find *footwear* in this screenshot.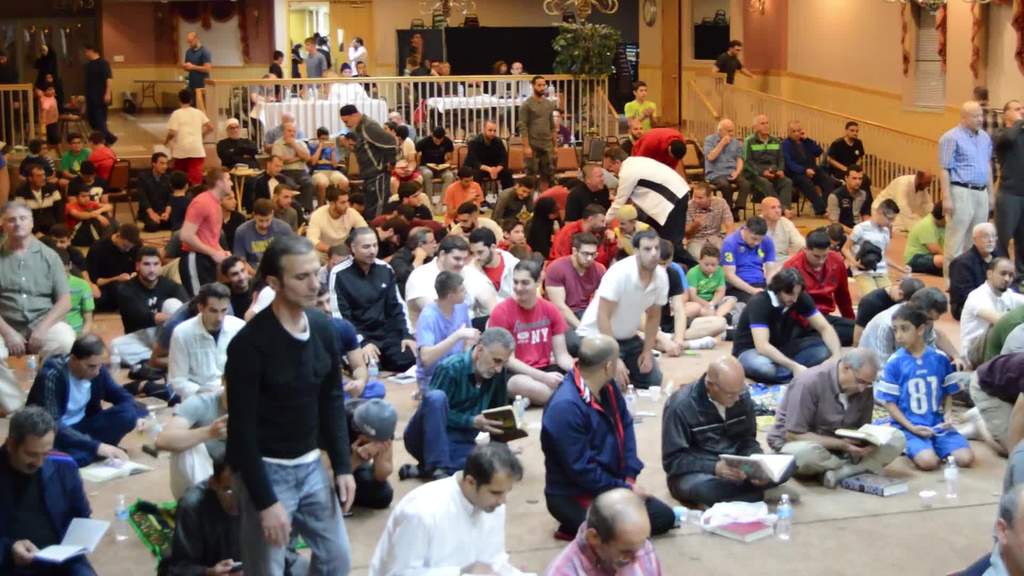
The bounding box for *footwear* is select_region(105, 132, 117, 149).
